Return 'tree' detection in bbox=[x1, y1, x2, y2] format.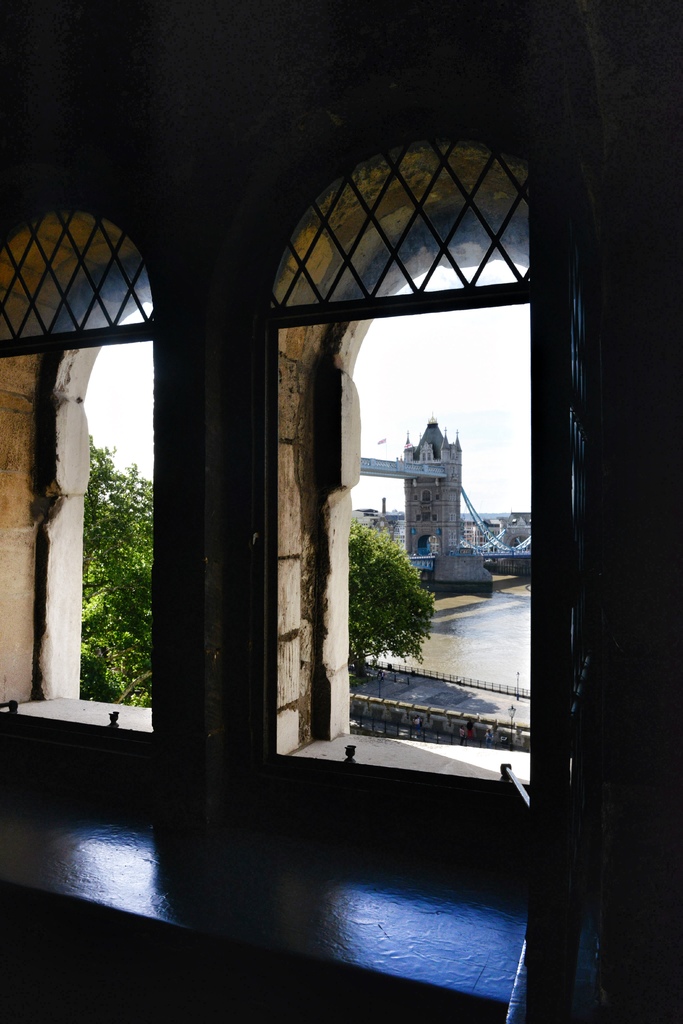
bbox=[76, 430, 156, 705].
